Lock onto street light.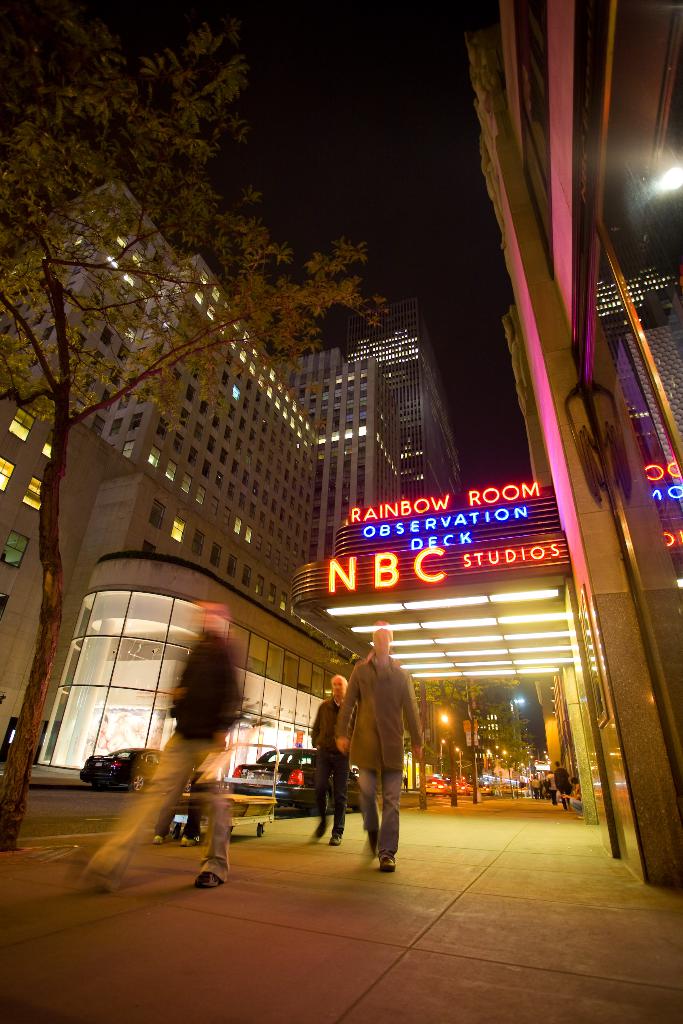
Locked: select_region(529, 757, 532, 778).
